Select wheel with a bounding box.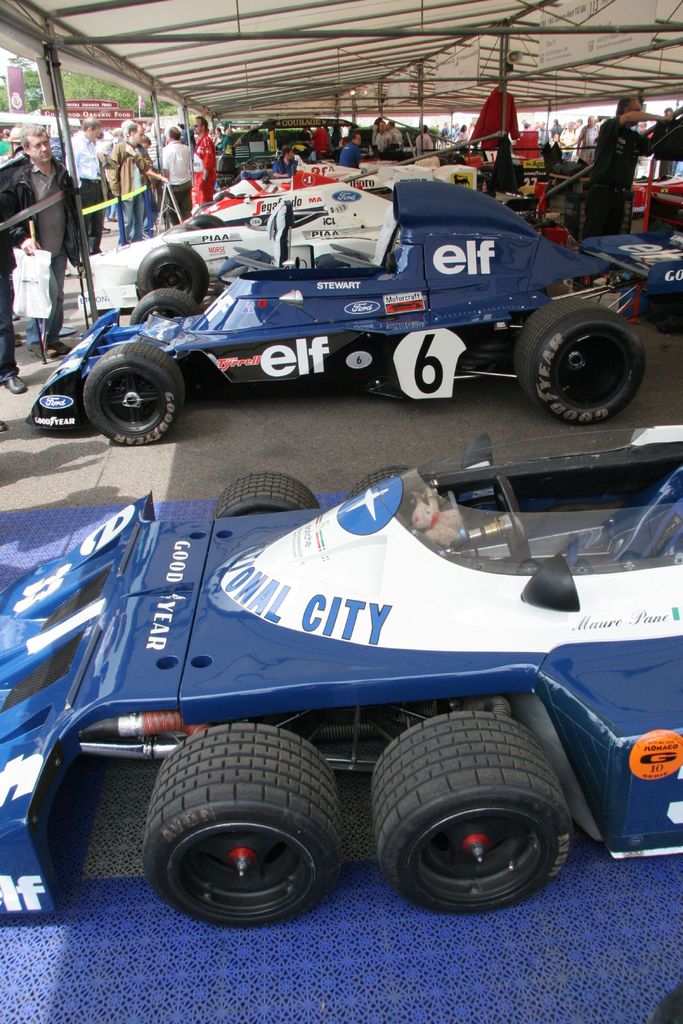
[left=139, top=725, right=344, bottom=927].
